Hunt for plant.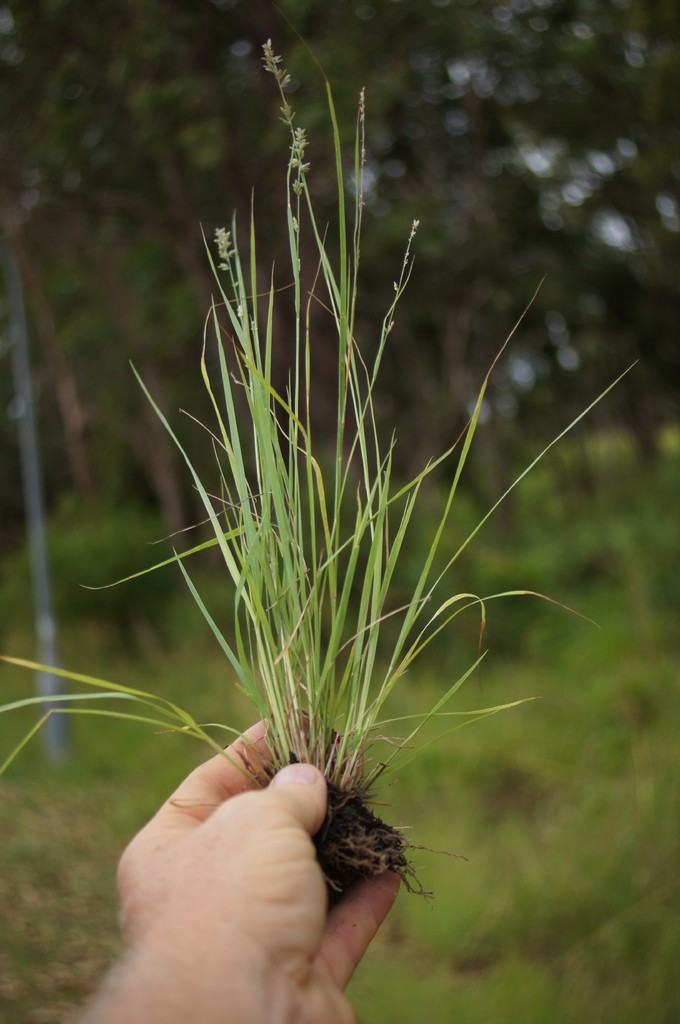
Hunted down at {"left": 49, "top": 51, "right": 648, "bottom": 960}.
